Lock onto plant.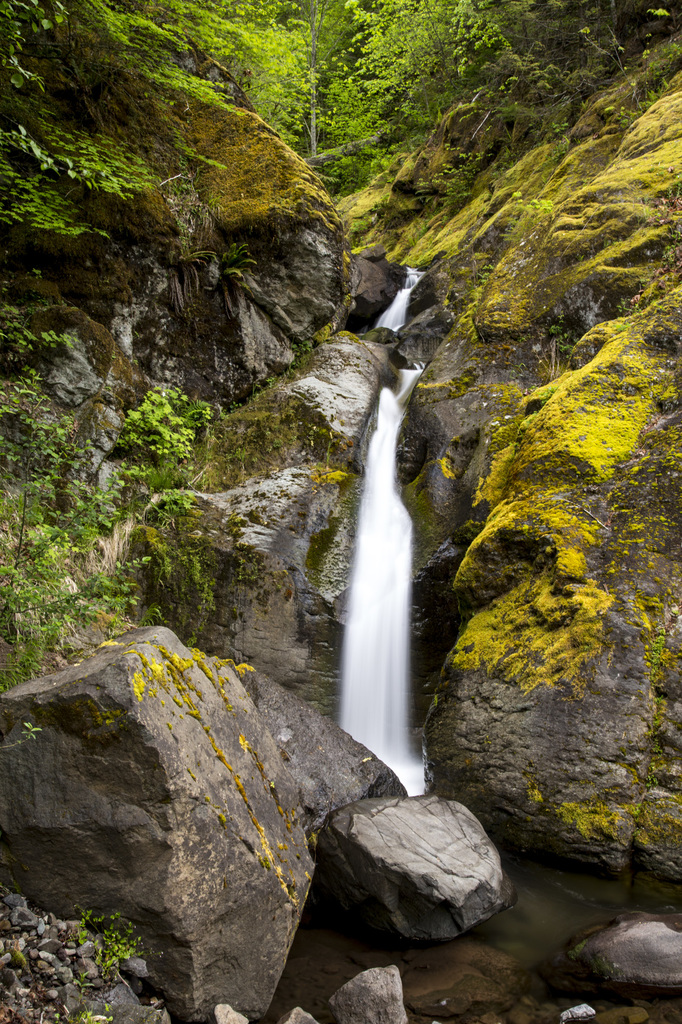
Locked: [left=107, top=378, right=198, bottom=477].
